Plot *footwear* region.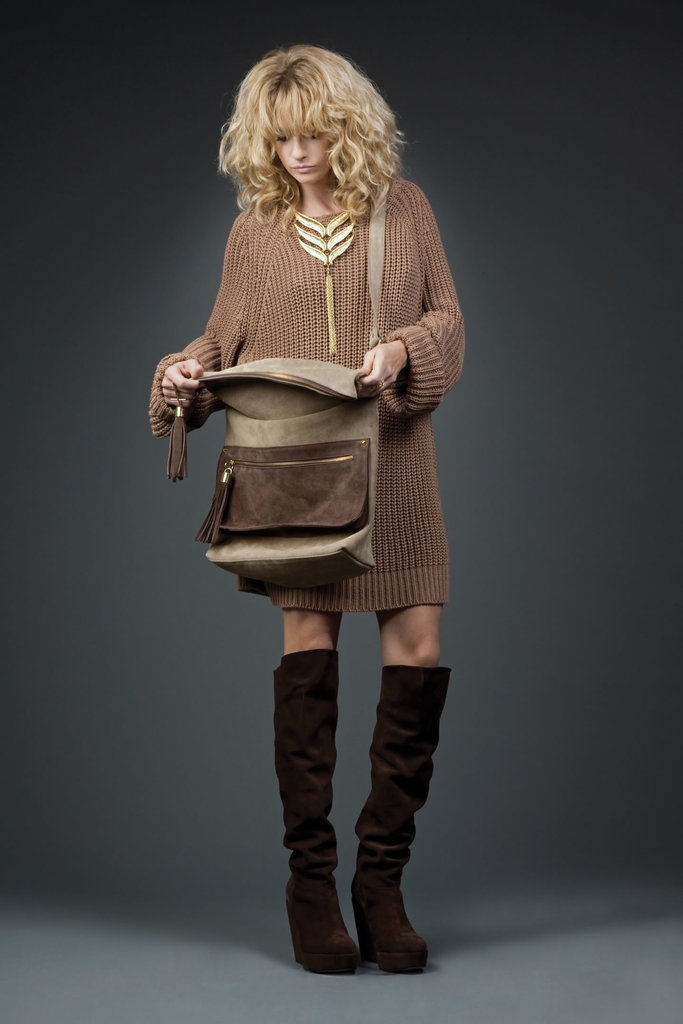
Plotted at bbox(347, 664, 452, 973).
